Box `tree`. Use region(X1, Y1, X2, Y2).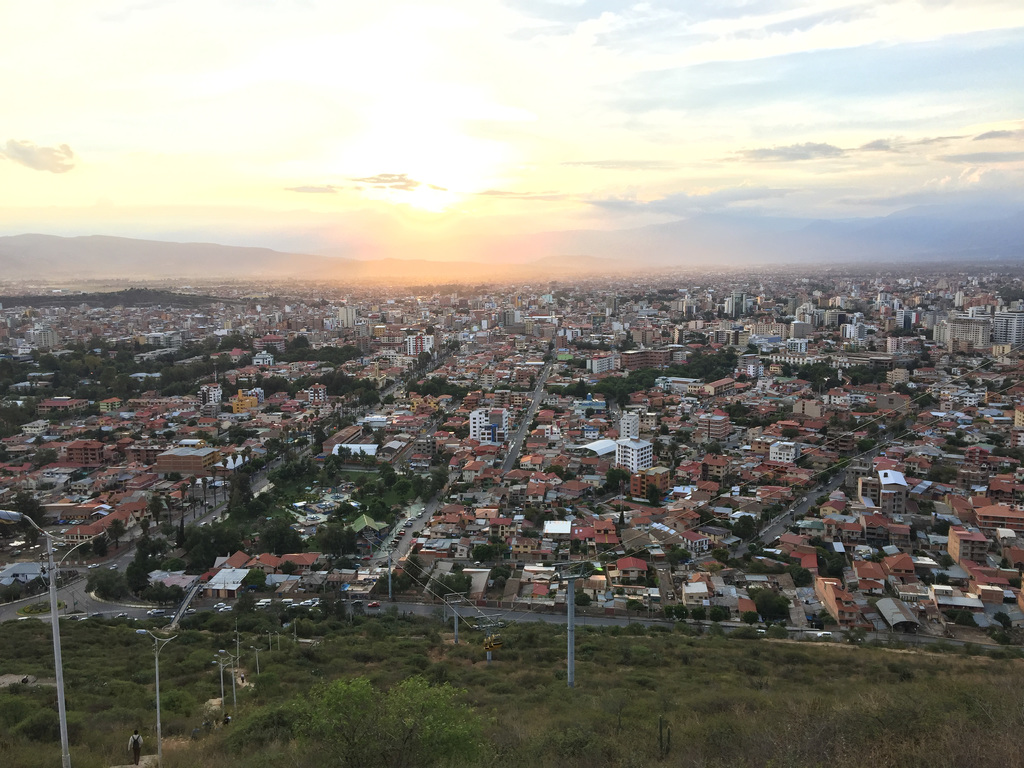
region(615, 511, 625, 541).
